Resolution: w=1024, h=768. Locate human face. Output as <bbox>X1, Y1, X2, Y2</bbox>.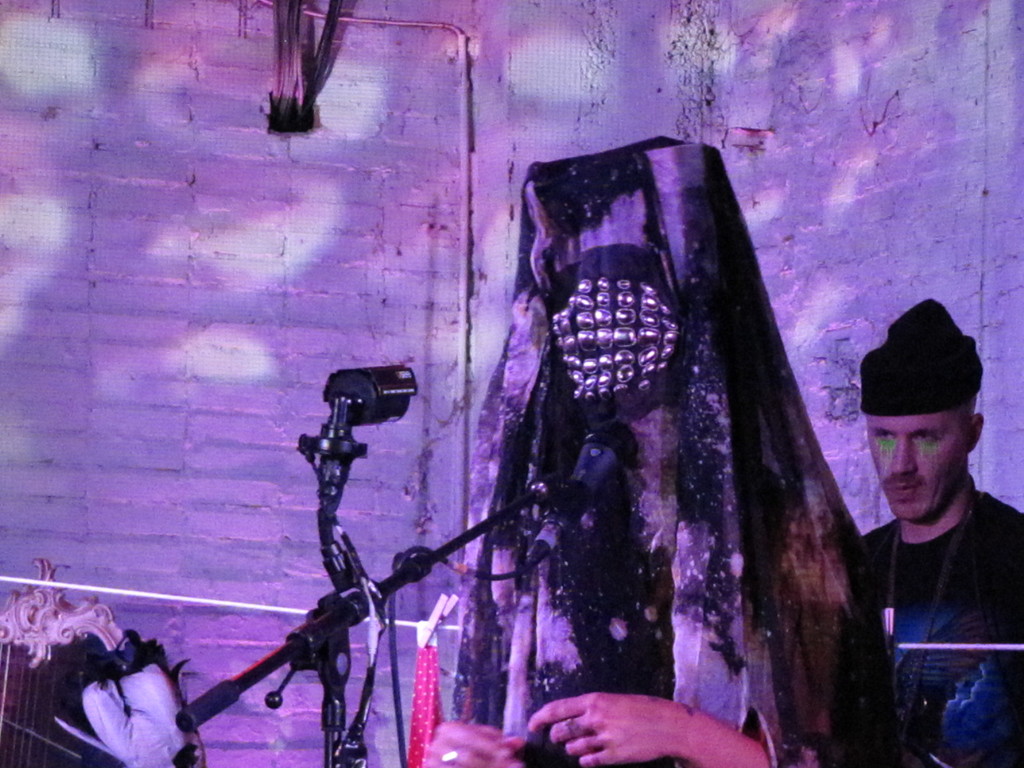
<bbox>864, 406, 966, 524</bbox>.
